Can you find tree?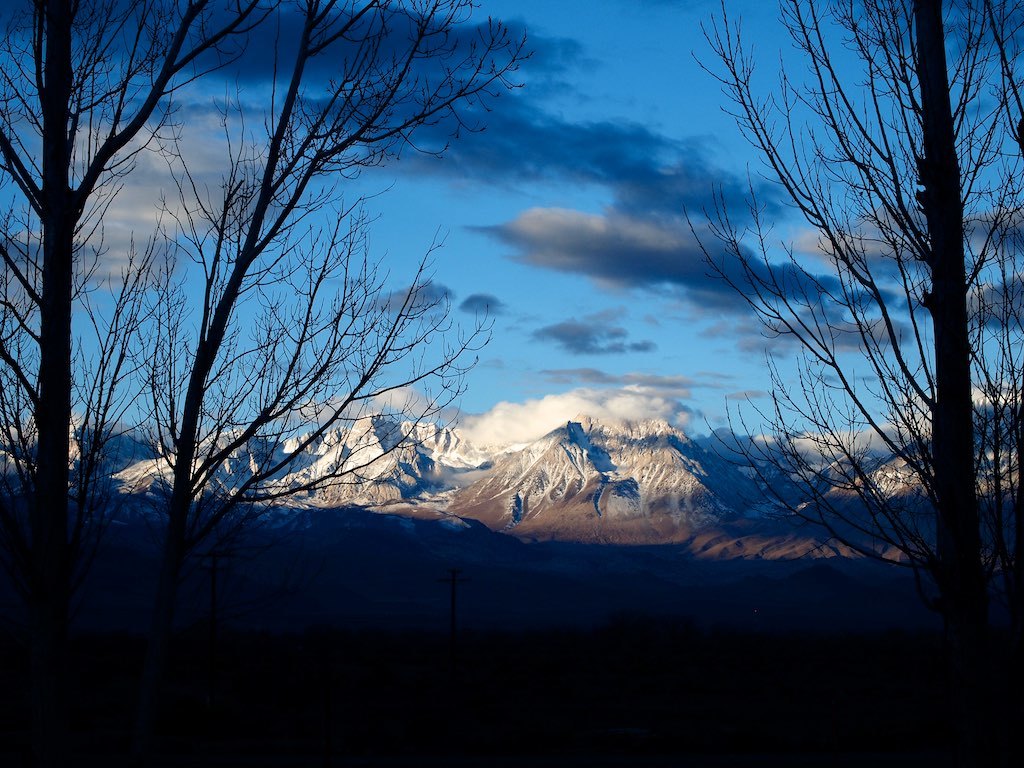
Yes, bounding box: 1/0/288/595.
